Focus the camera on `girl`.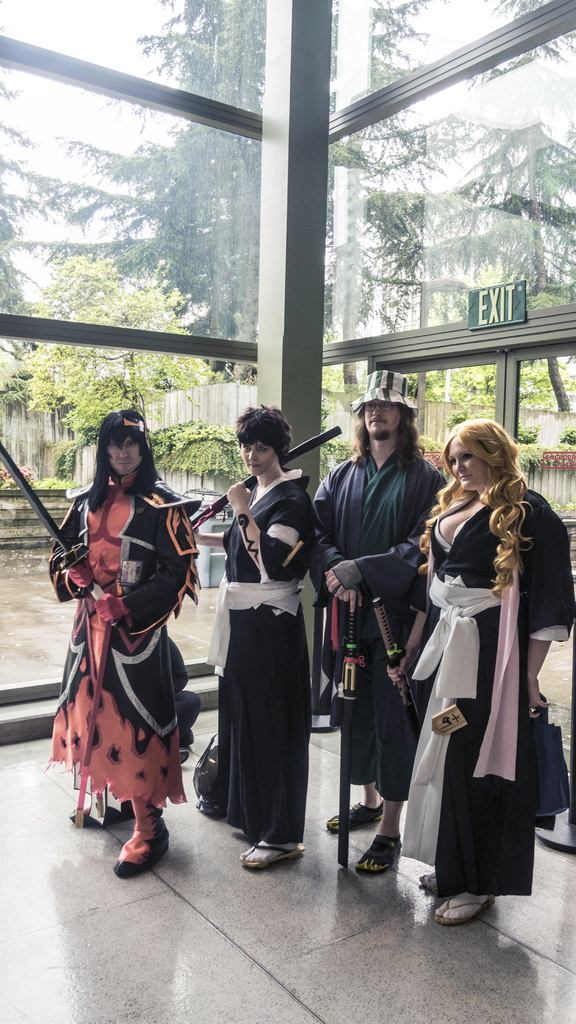
Focus region: 413:419:575:923.
